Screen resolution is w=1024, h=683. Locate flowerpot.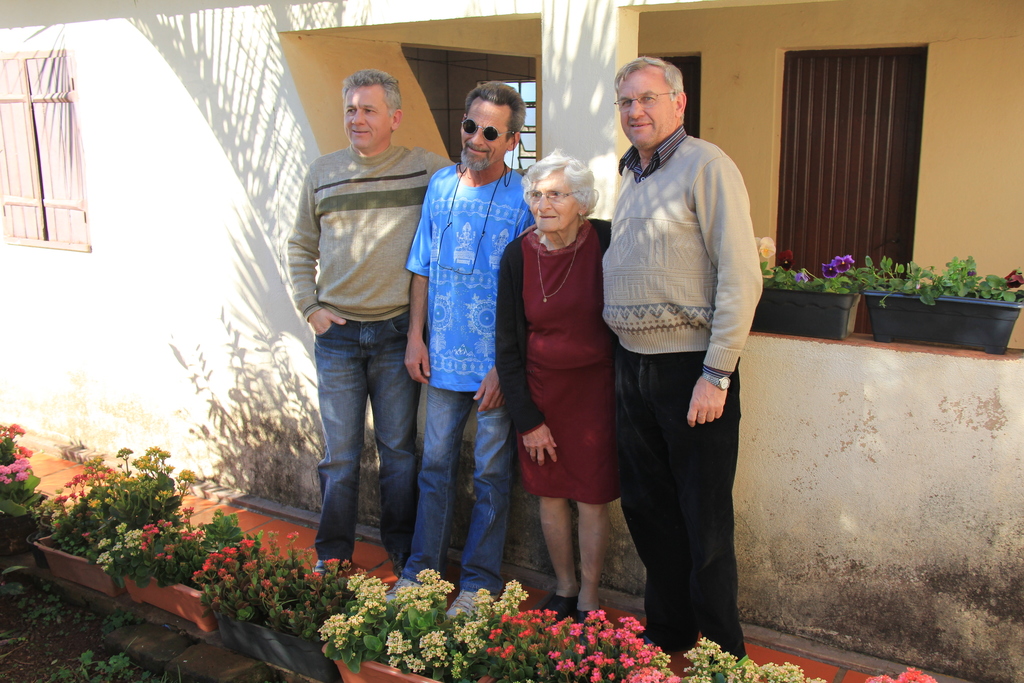
select_region(865, 287, 1023, 353).
